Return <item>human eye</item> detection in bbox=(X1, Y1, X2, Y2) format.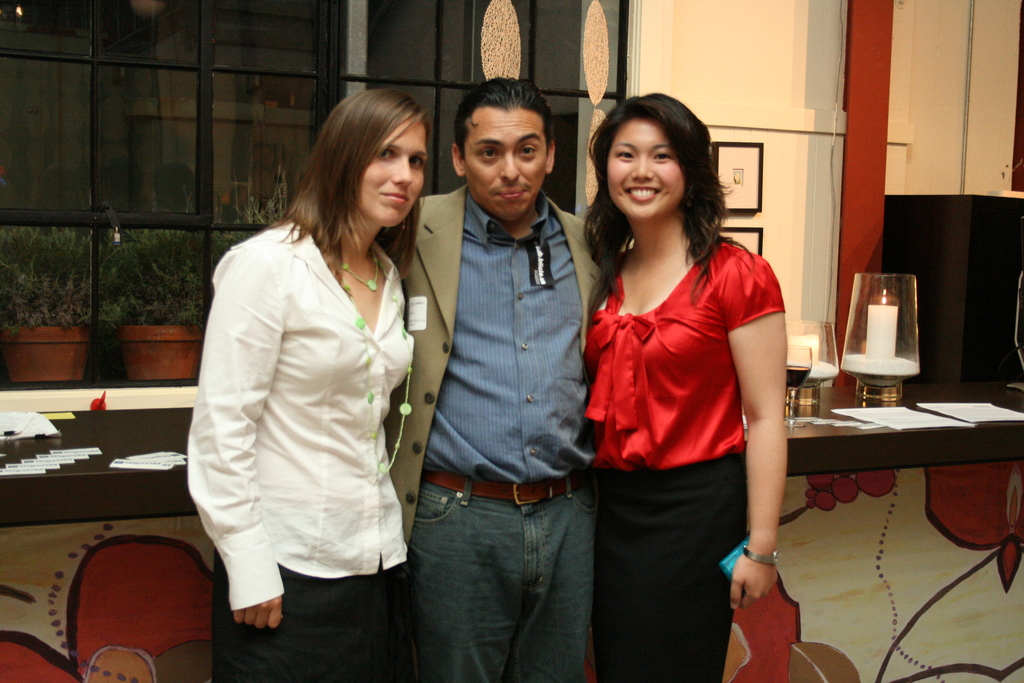
bbox=(605, 144, 641, 172).
